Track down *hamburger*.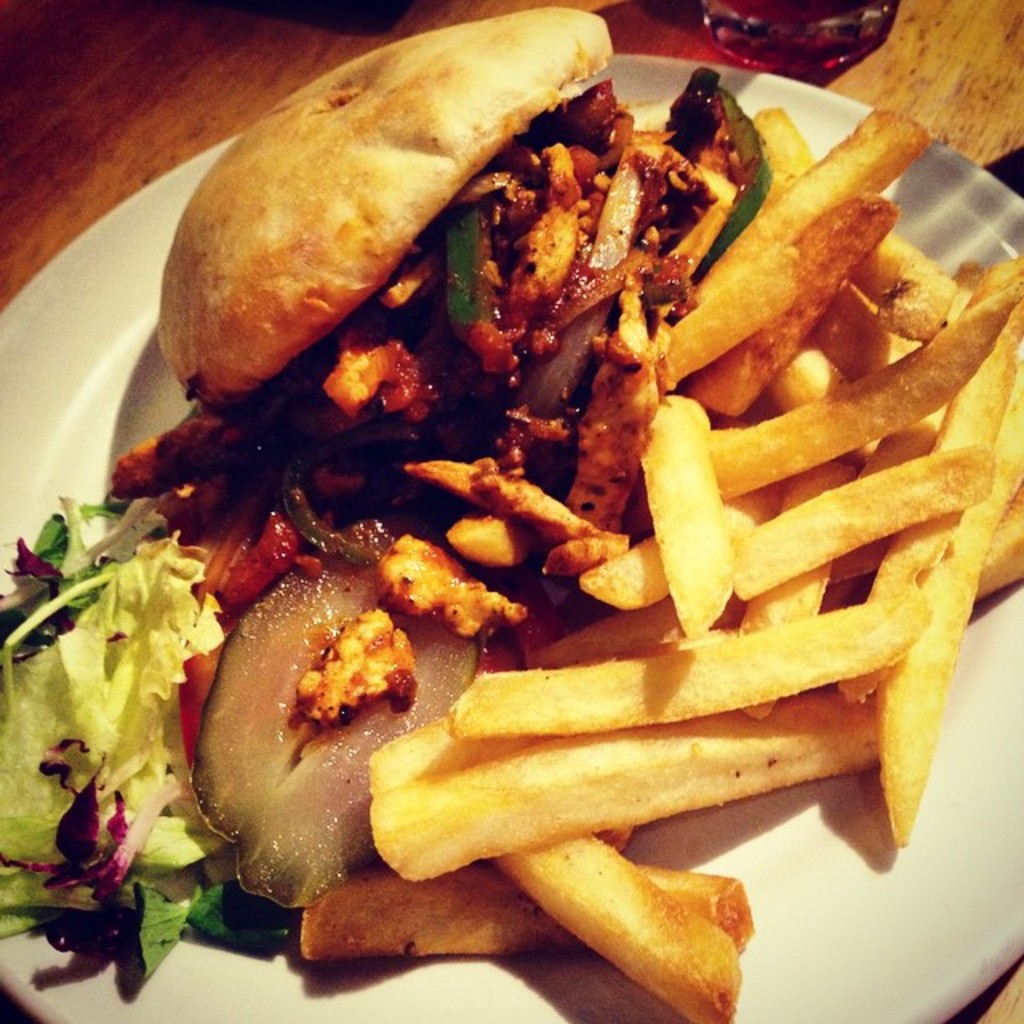
Tracked to rect(162, 5, 642, 547).
